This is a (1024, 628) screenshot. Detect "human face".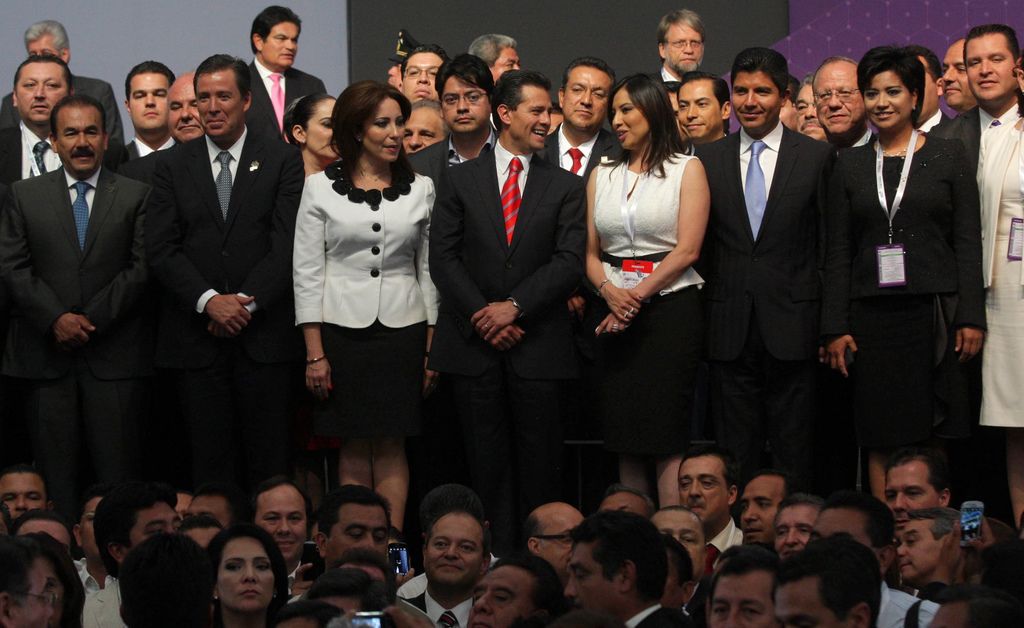
crop(651, 511, 705, 575).
